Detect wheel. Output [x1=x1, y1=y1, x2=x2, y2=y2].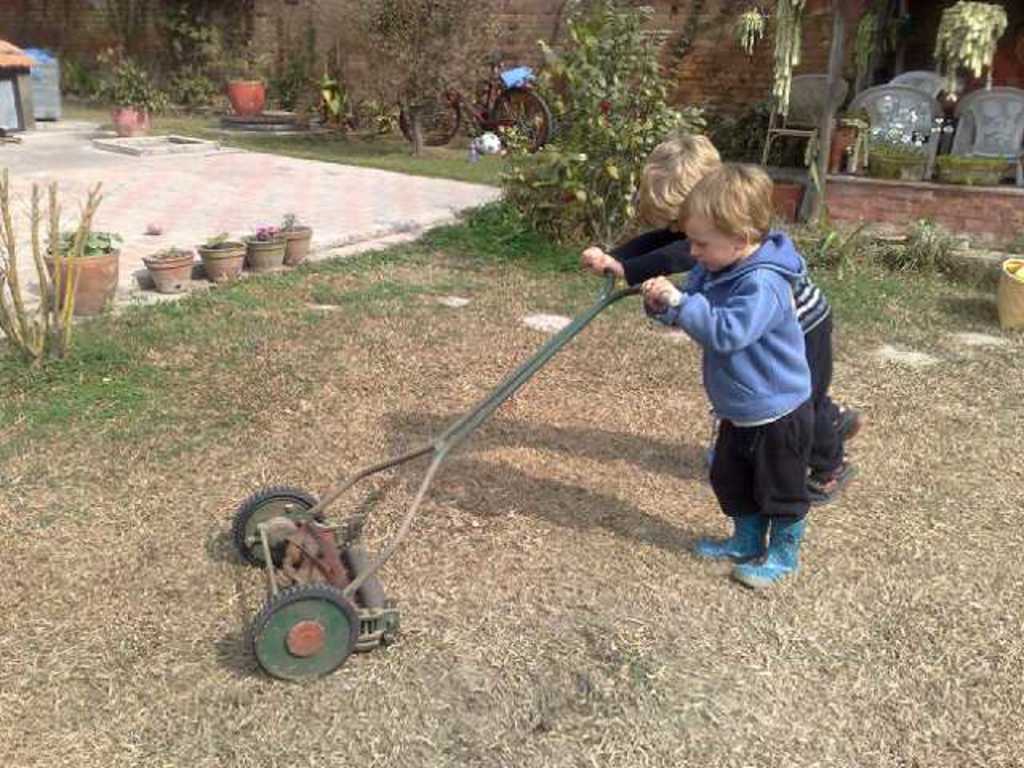
[x1=400, y1=90, x2=459, y2=149].
